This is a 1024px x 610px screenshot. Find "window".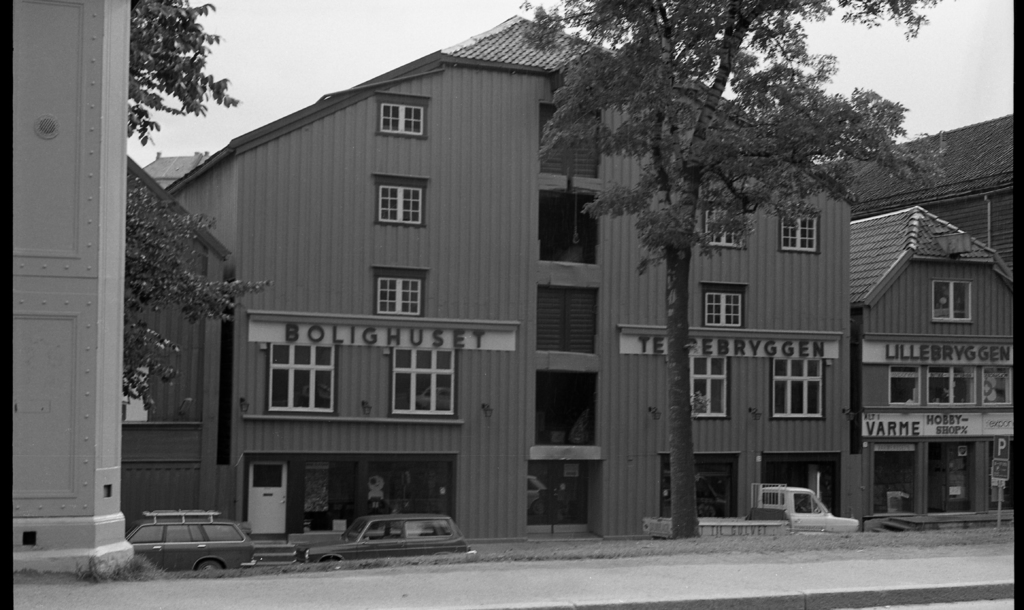
Bounding box: box=[698, 192, 753, 249].
